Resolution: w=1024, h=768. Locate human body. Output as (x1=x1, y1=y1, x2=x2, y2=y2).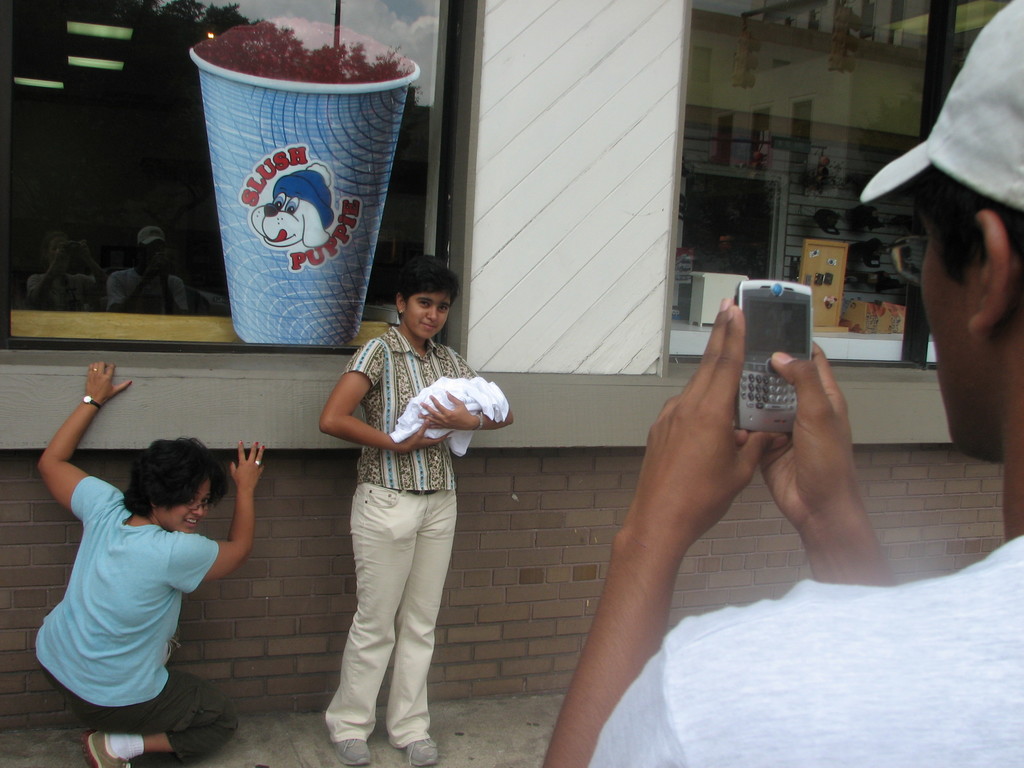
(x1=318, y1=253, x2=514, y2=767).
